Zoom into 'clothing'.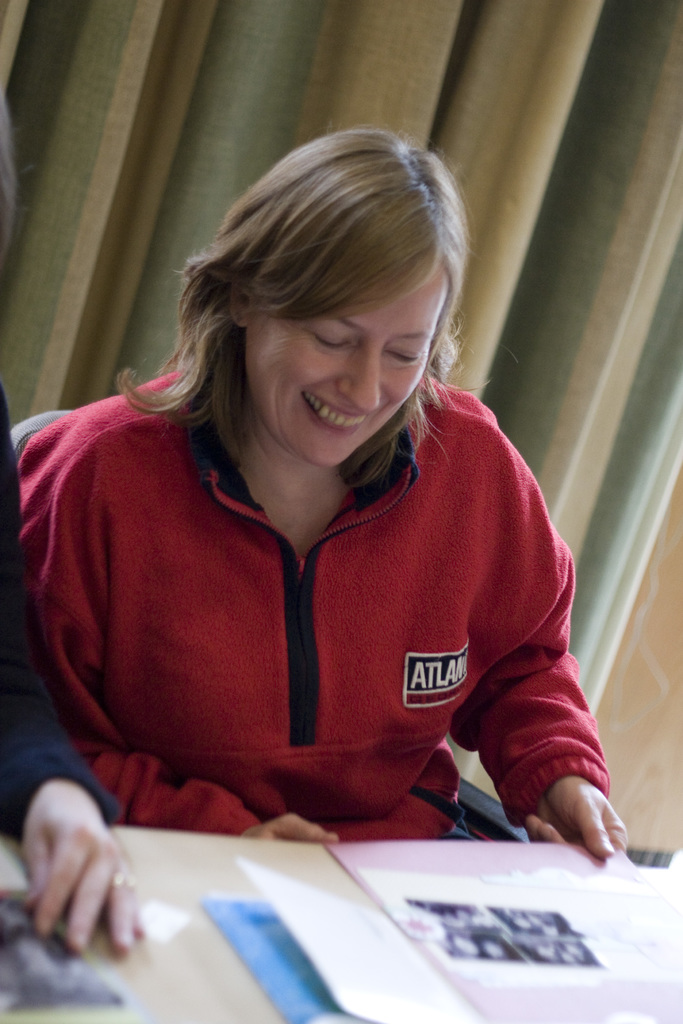
Zoom target: box=[33, 385, 601, 831].
